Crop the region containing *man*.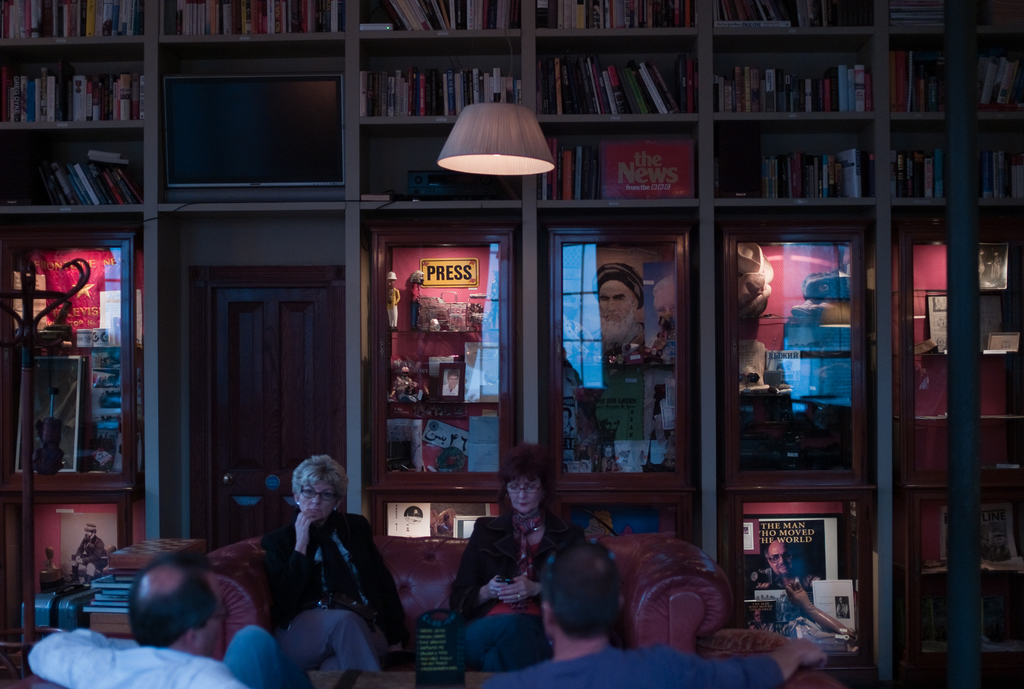
Crop region: (469,538,834,688).
